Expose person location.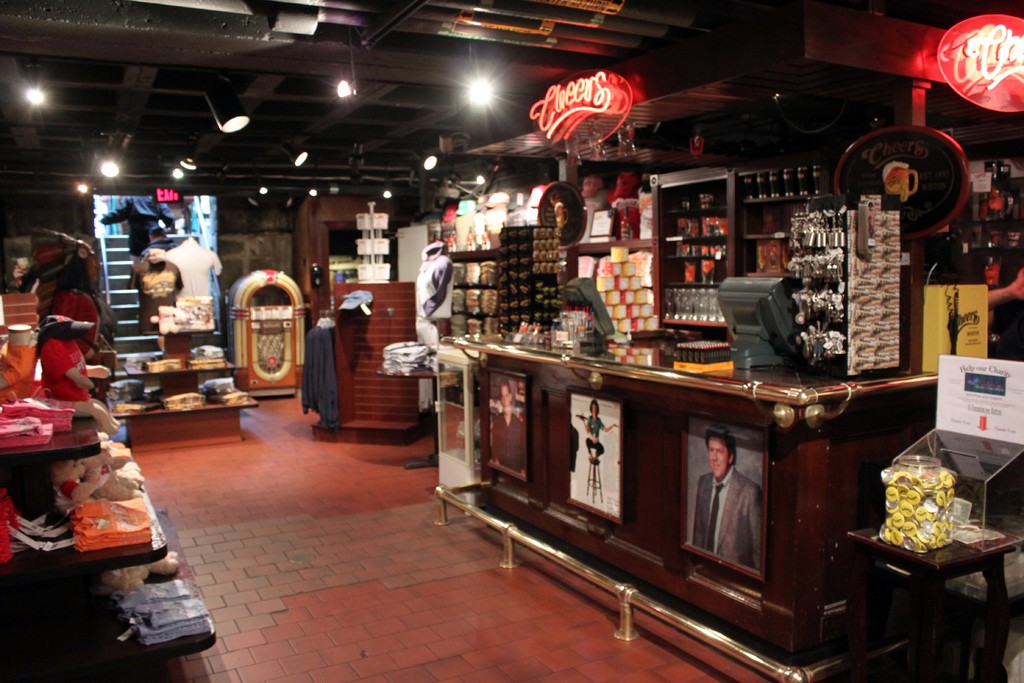
Exposed at <region>566, 397, 618, 463</region>.
